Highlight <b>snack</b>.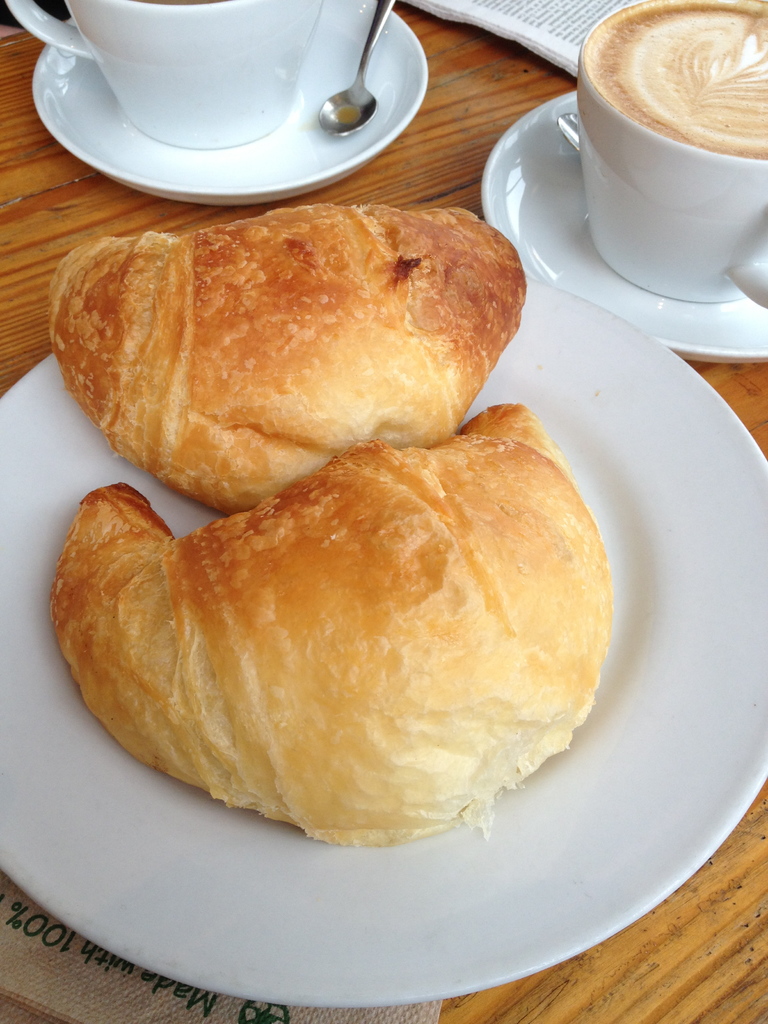
Highlighted region: x1=47 y1=396 x2=605 y2=848.
